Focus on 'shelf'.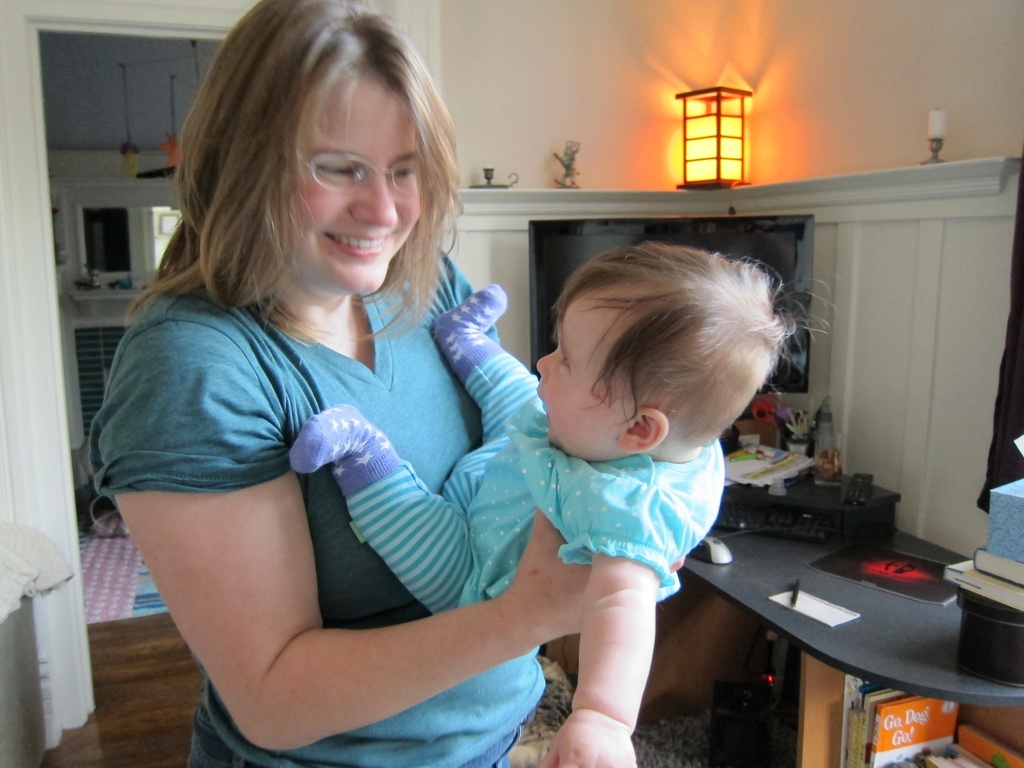
Focused at x1=68, y1=273, x2=158, y2=311.
